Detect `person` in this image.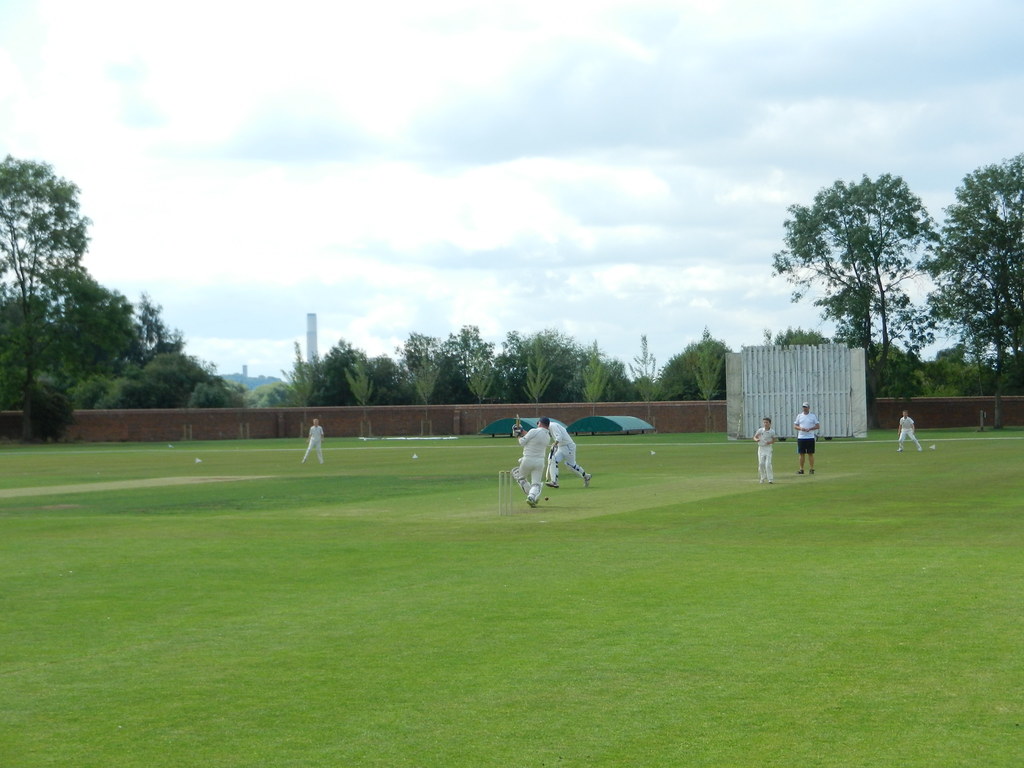
Detection: 302 416 325 462.
